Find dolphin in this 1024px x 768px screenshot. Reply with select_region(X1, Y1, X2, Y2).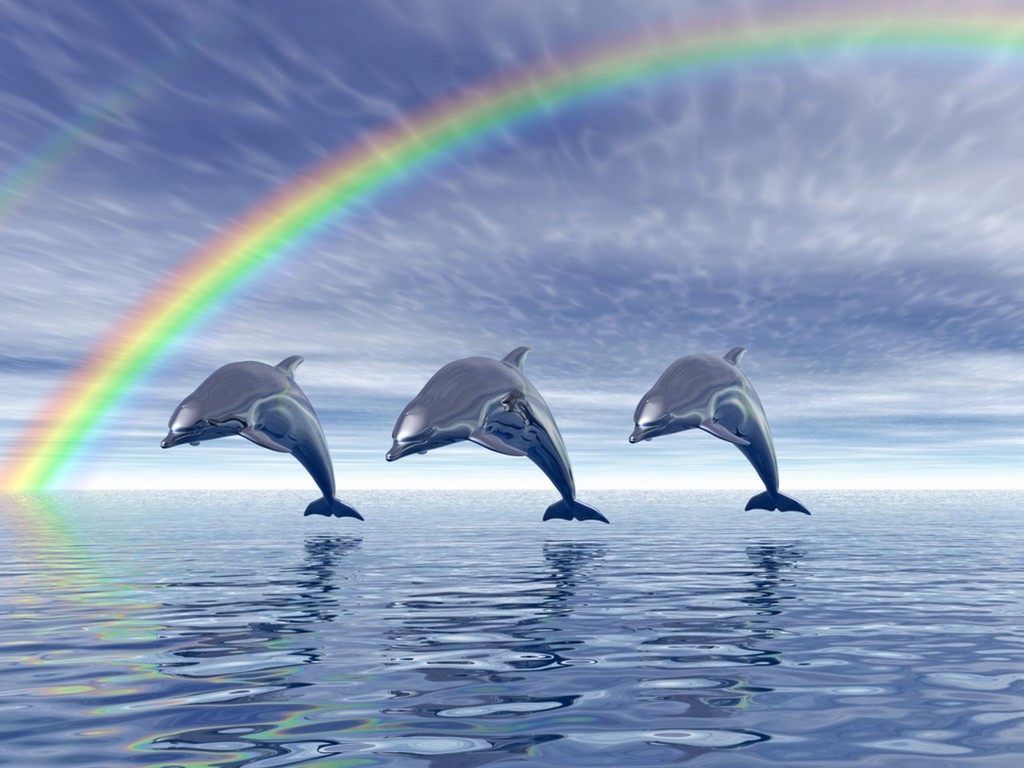
select_region(154, 356, 367, 520).
